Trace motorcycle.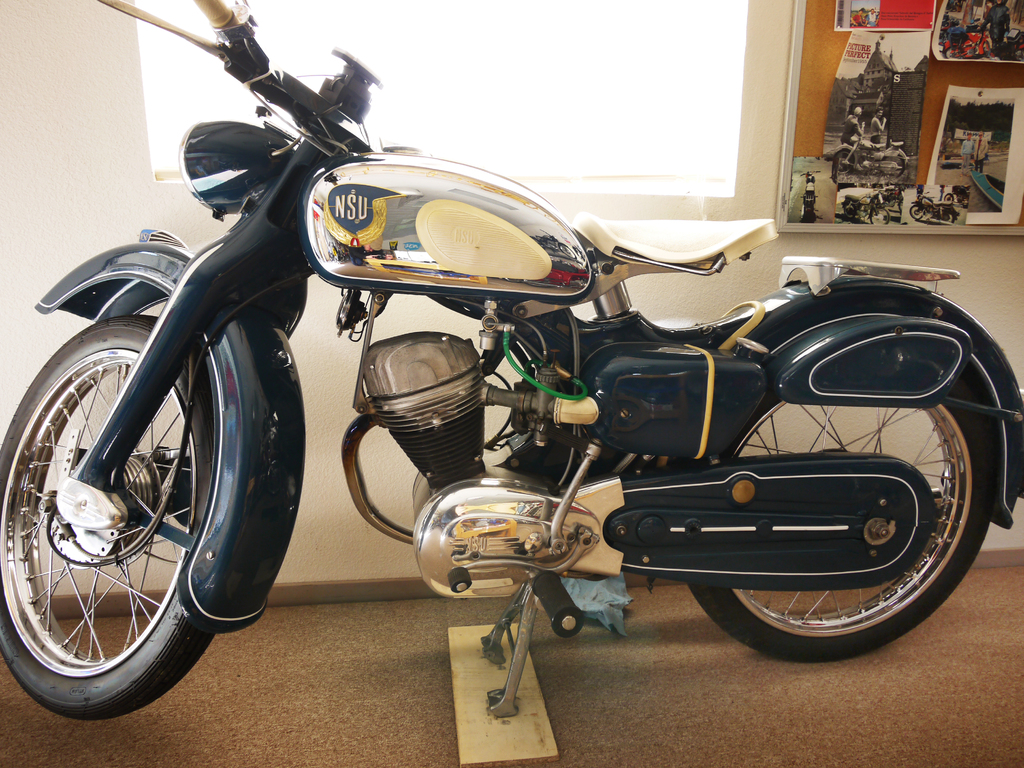
Traced to detection(833, 118, 912, 179).
